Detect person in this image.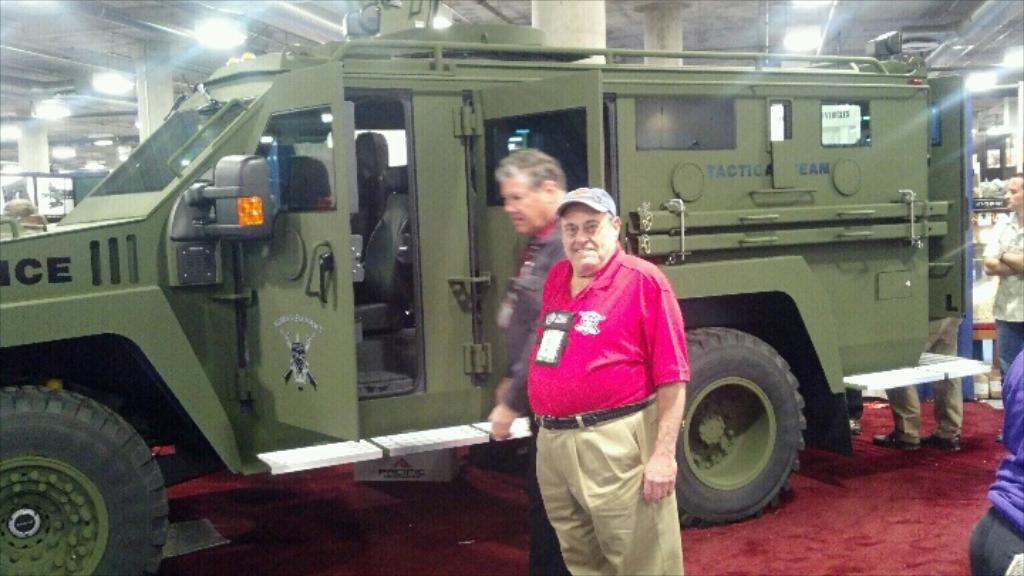
Detection: 494 139 567 575.
